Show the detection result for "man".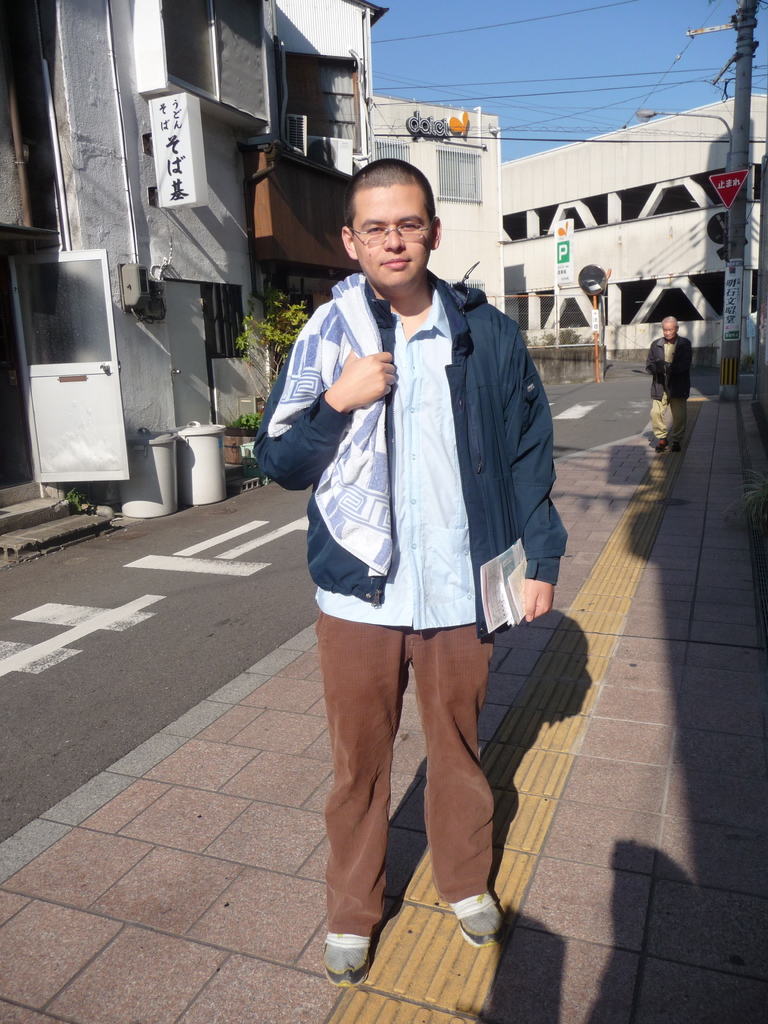
276, 175, 575, 954.
